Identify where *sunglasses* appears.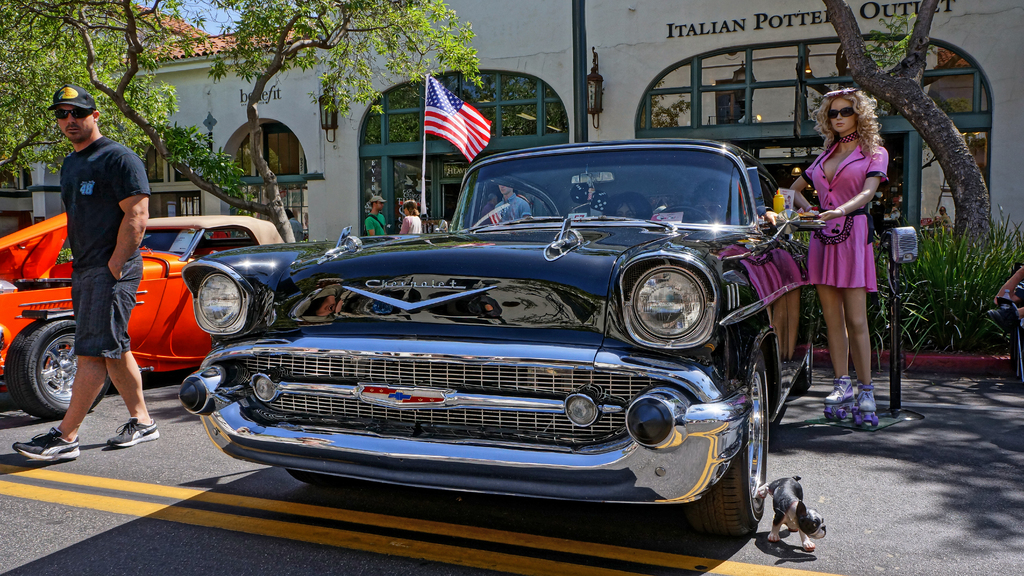
Appears at <region>829, 107, 854, 116</region>.
